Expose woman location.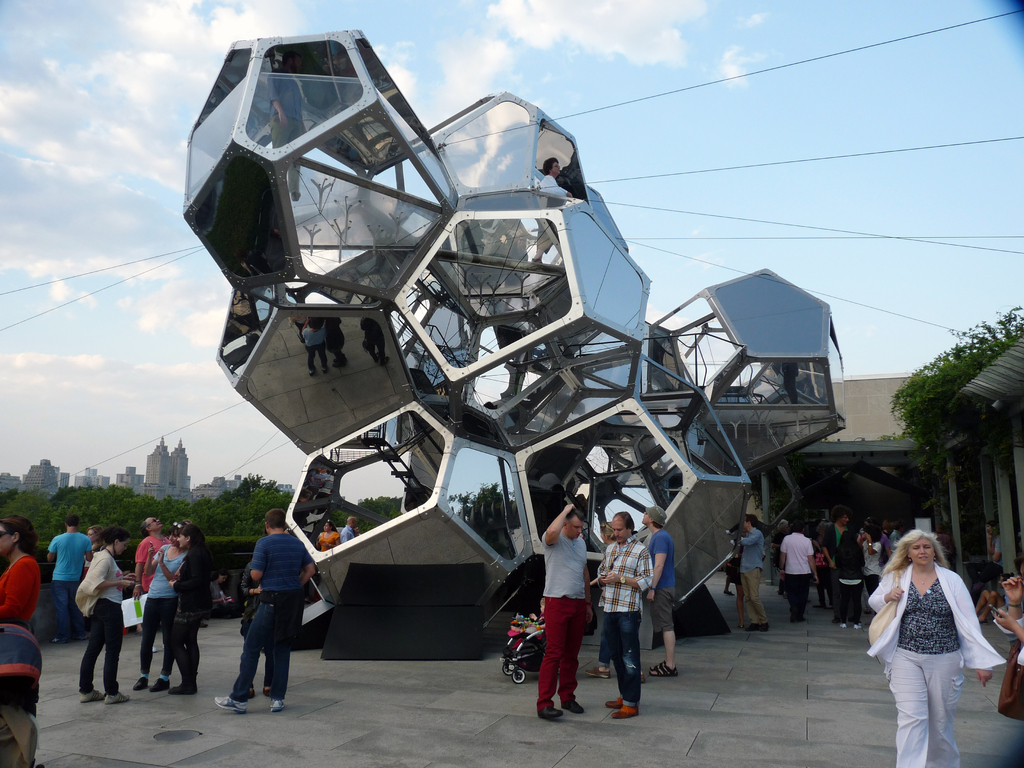
Exposed at (left=77, top=527, right=136, bottom=705).
